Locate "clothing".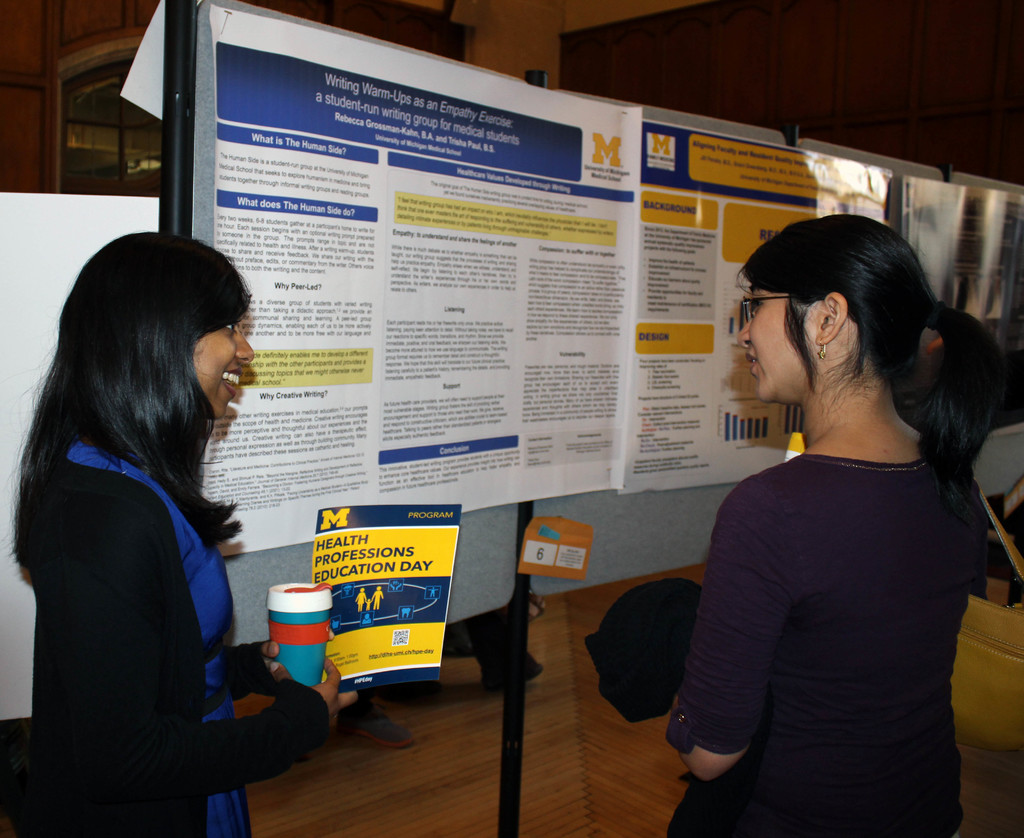
Bounding box: rect(657, 318, 991, 835).
